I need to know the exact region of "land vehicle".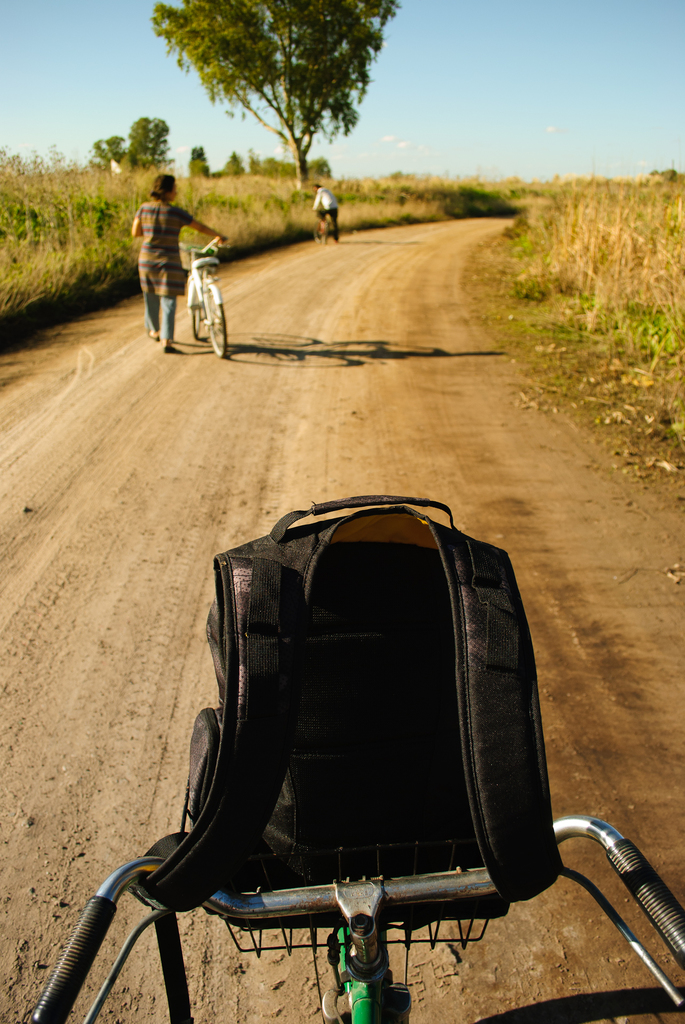
Region: l=32, t=488, r=684, b=1023.
